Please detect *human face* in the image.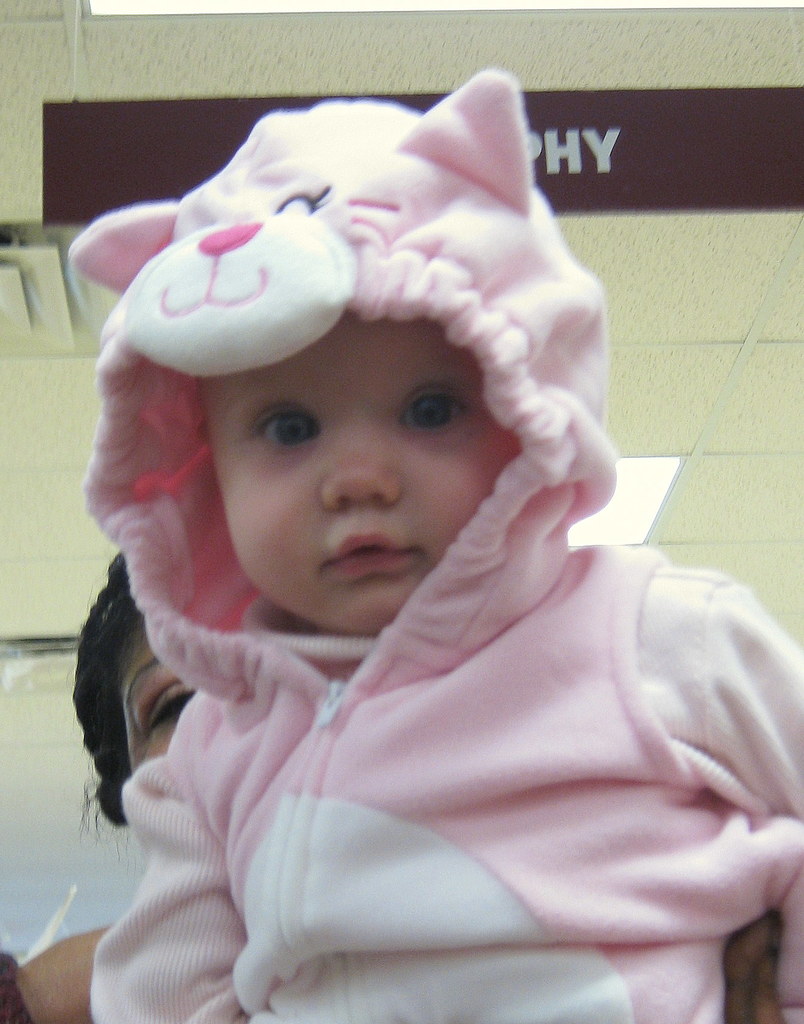
Rect(211, 321, 515, 633).
